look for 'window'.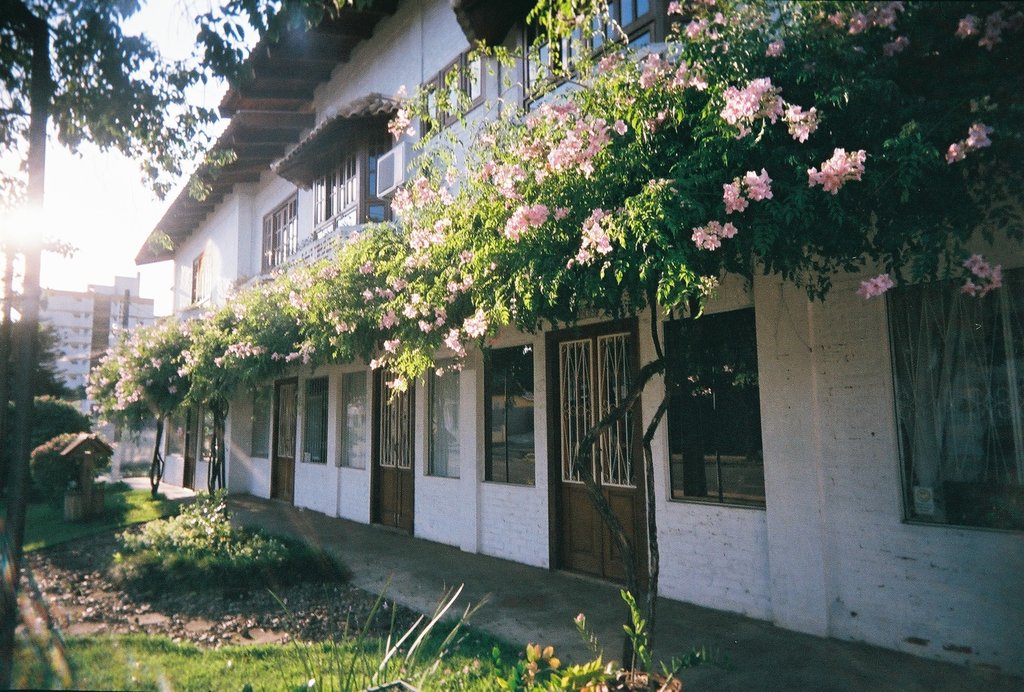
Found: [left=489, top=330, right=538, bottom=499].
